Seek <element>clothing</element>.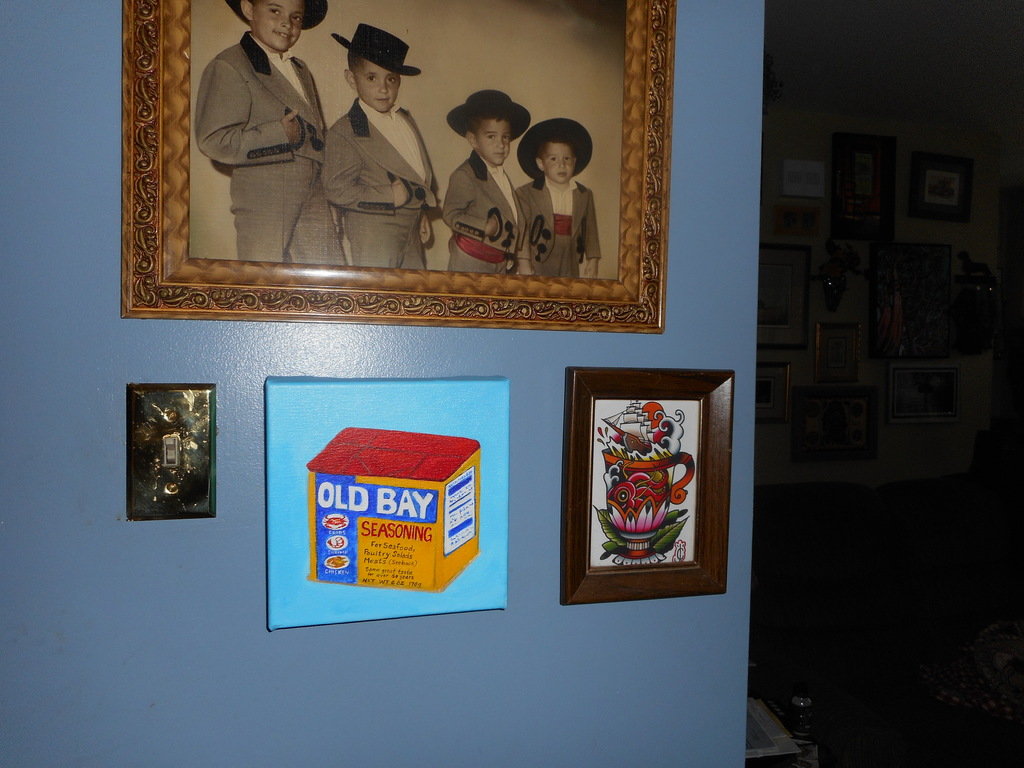
locate(321, 97, 436, 269).
